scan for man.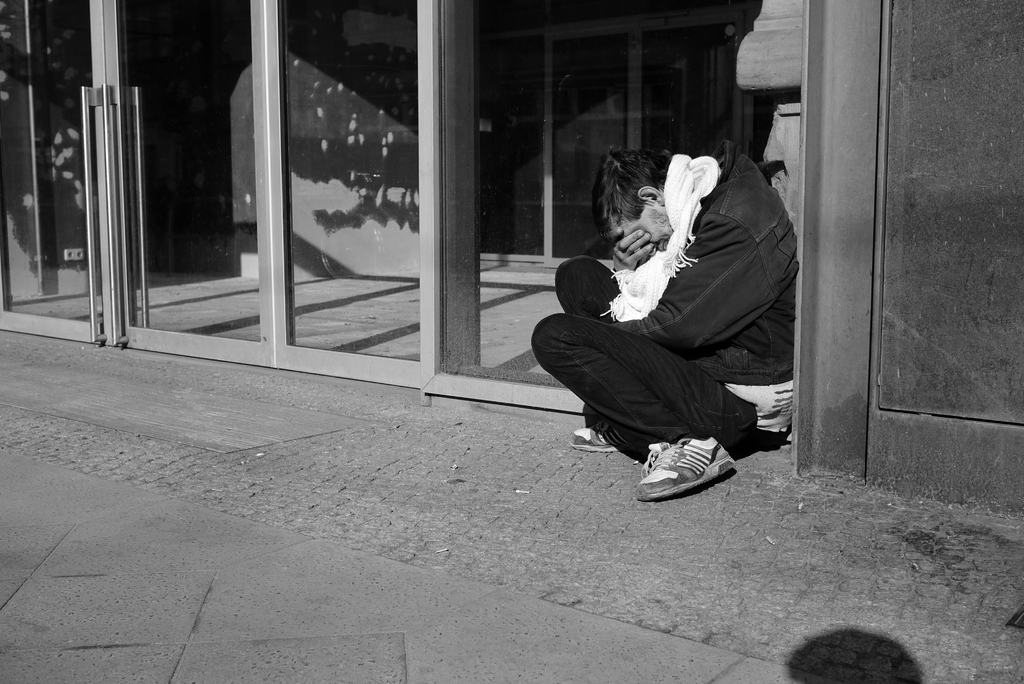
Scan result: locate(531, 145, 791, 501).
